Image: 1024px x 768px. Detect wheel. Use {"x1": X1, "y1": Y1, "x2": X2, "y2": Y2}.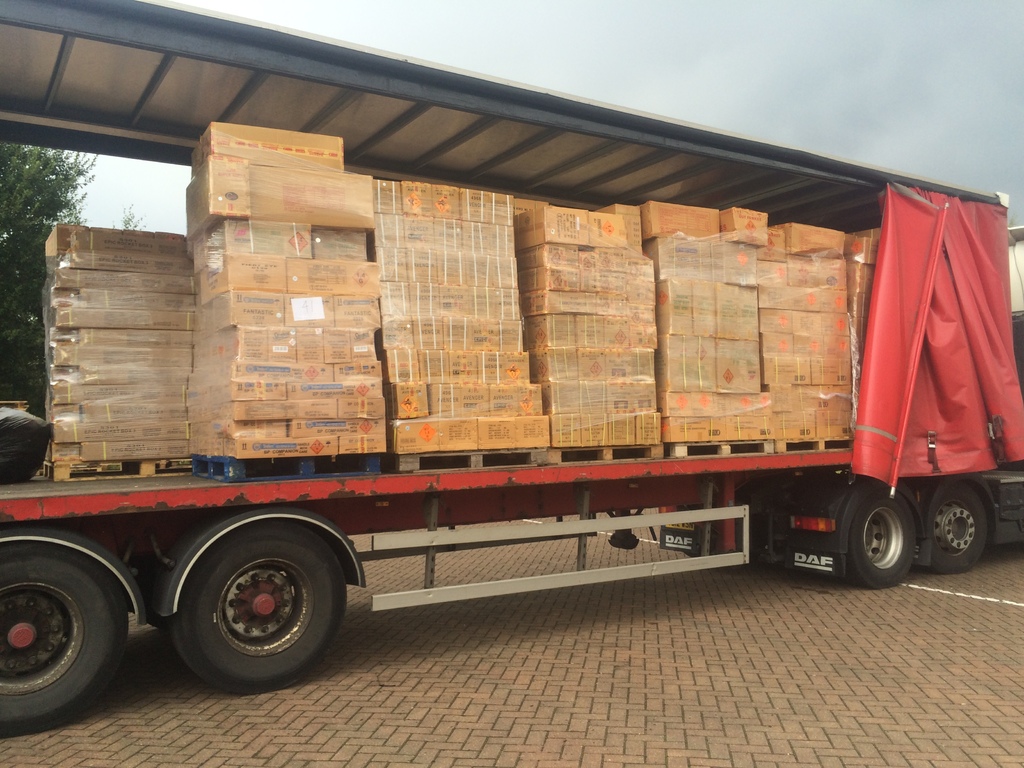
{"x1": 845, "y1": 489, "x2": 916, "y2": 589}.
